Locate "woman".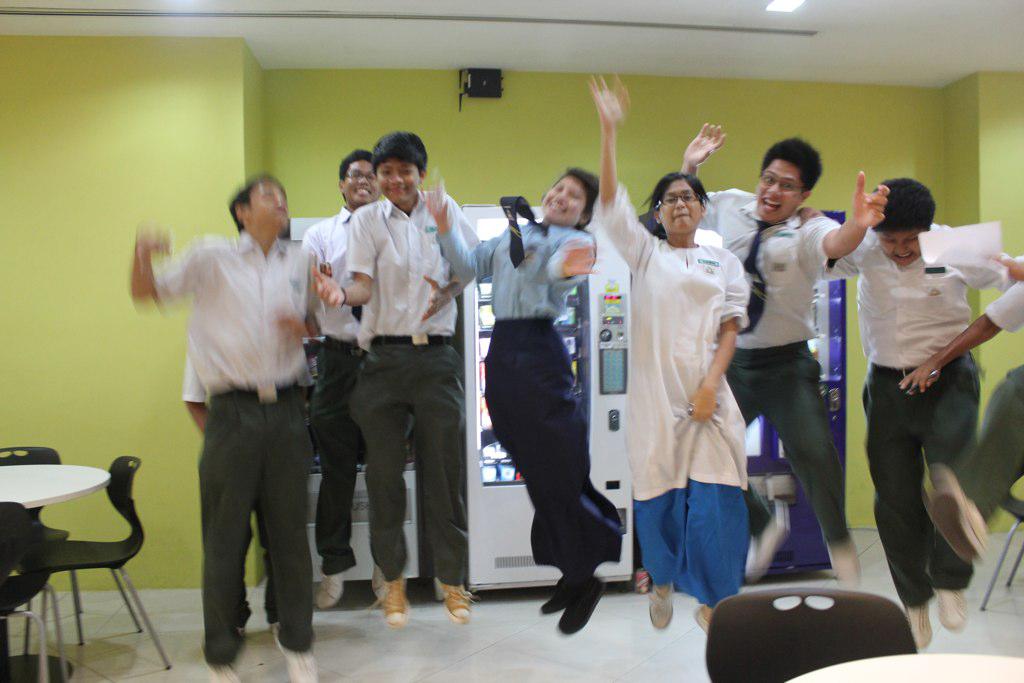
Bounding box: Rect(621, 158, 761, 623).
